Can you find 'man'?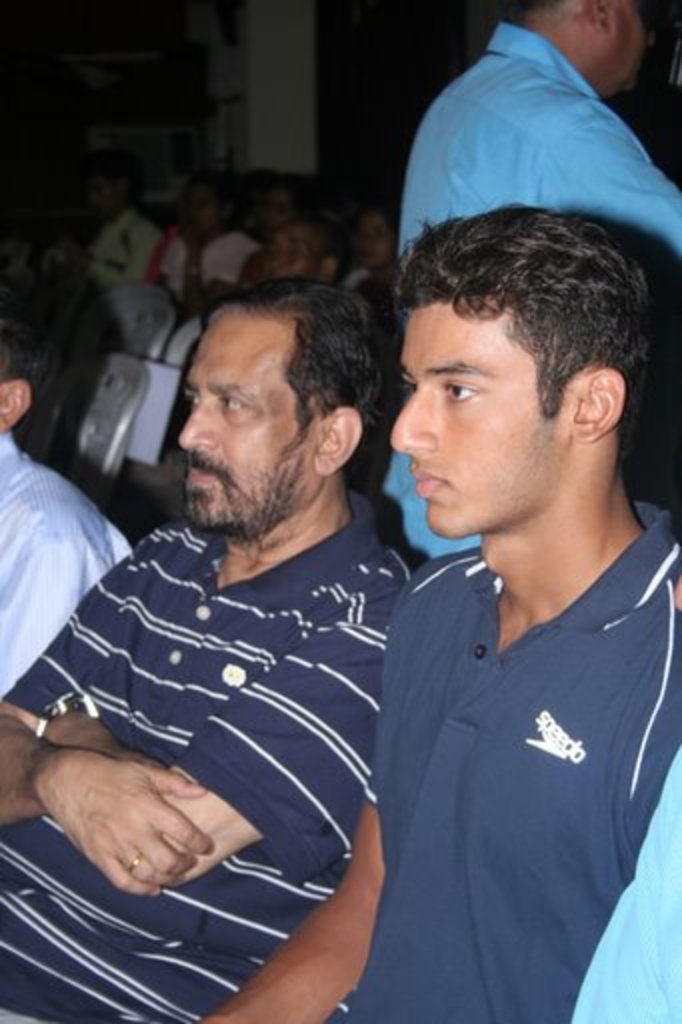
Yes, bounding box: <bbox>194, 208, 680, 1022</bbox>.
